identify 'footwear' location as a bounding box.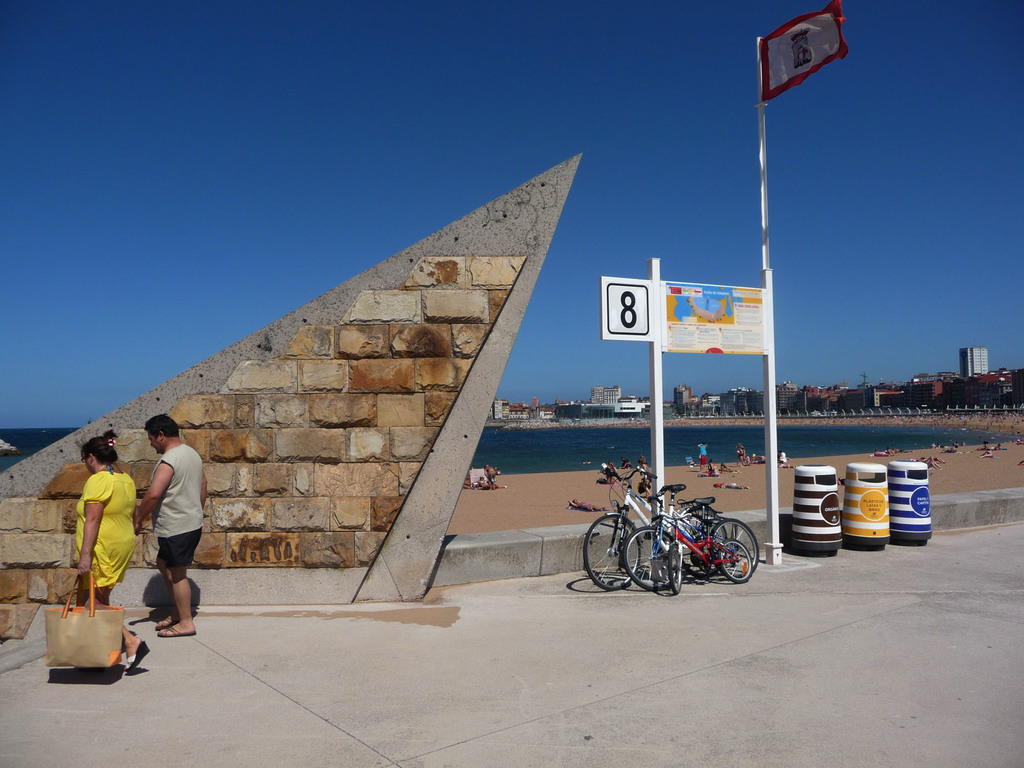
bbox(125, 637, 153, 676).
